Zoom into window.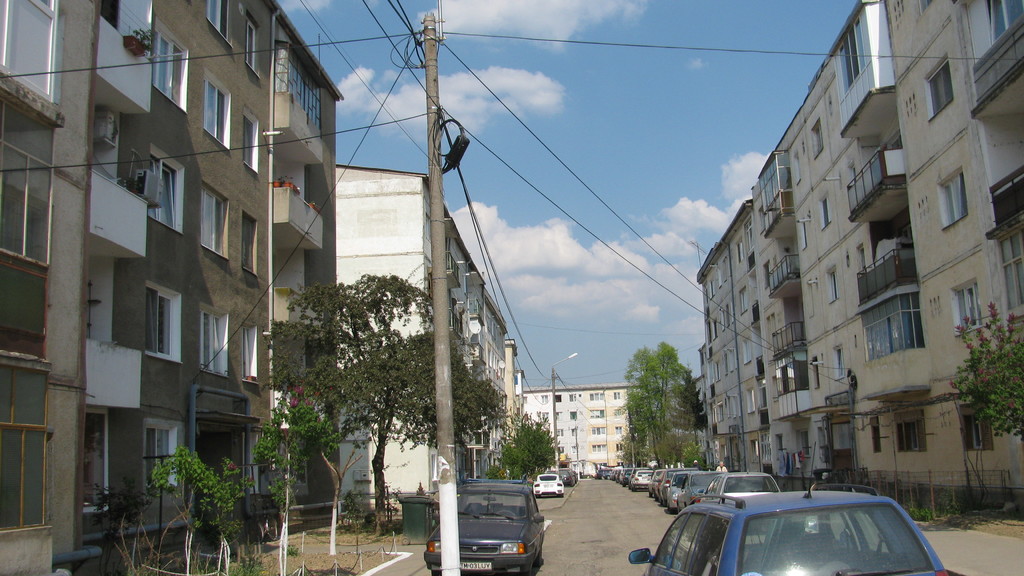
Zoom target: bbox=(790, 147, 806, 185).
